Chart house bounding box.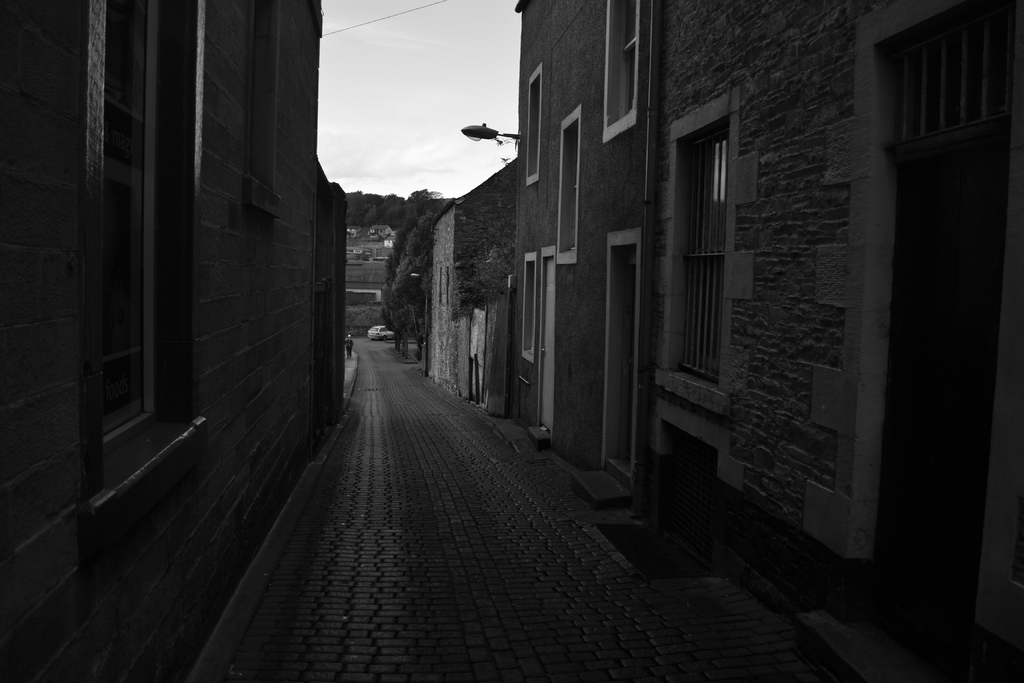
Charted: (x1=426, y1=156, x2=519, y2=399).
